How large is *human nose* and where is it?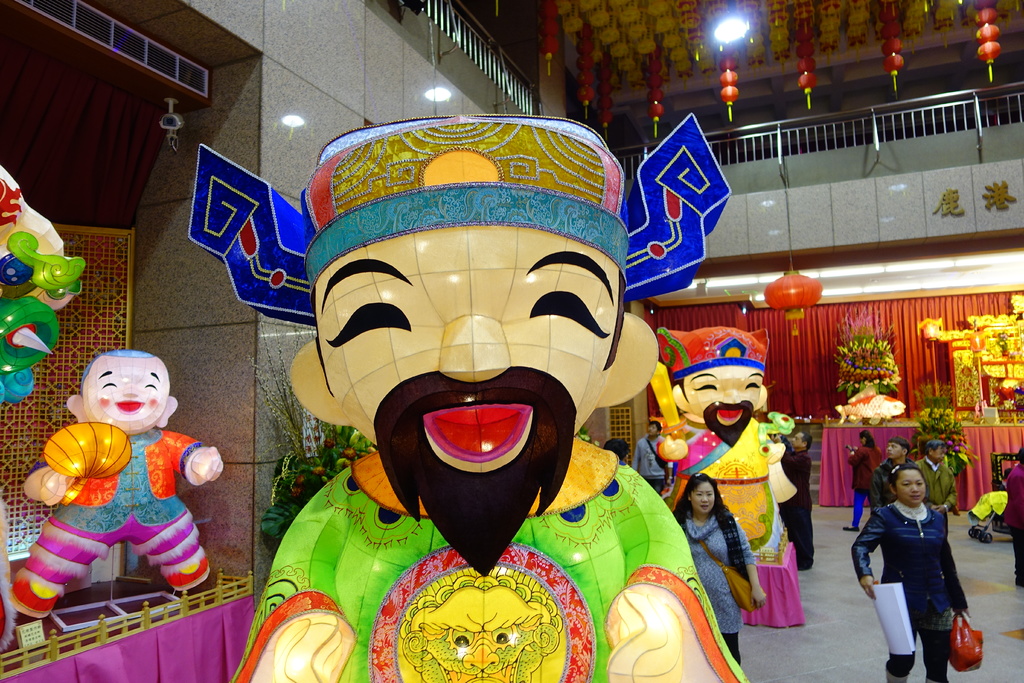
Bounding box: (x1=646, y1=424, x2=653, y2=432).
